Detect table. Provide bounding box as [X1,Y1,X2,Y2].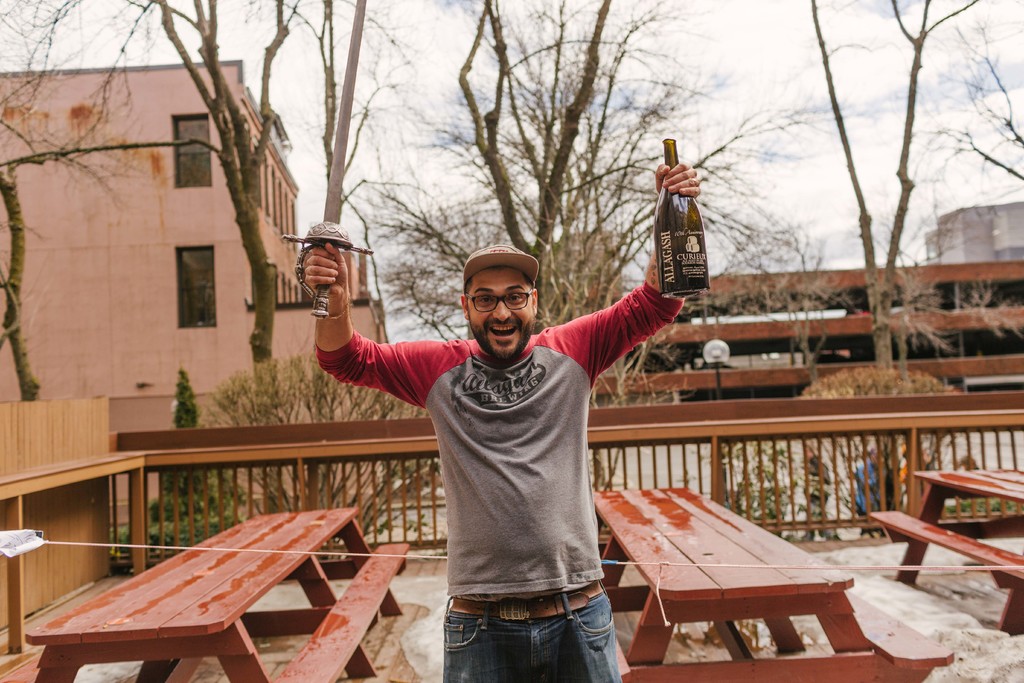
[15,509,409,679].
